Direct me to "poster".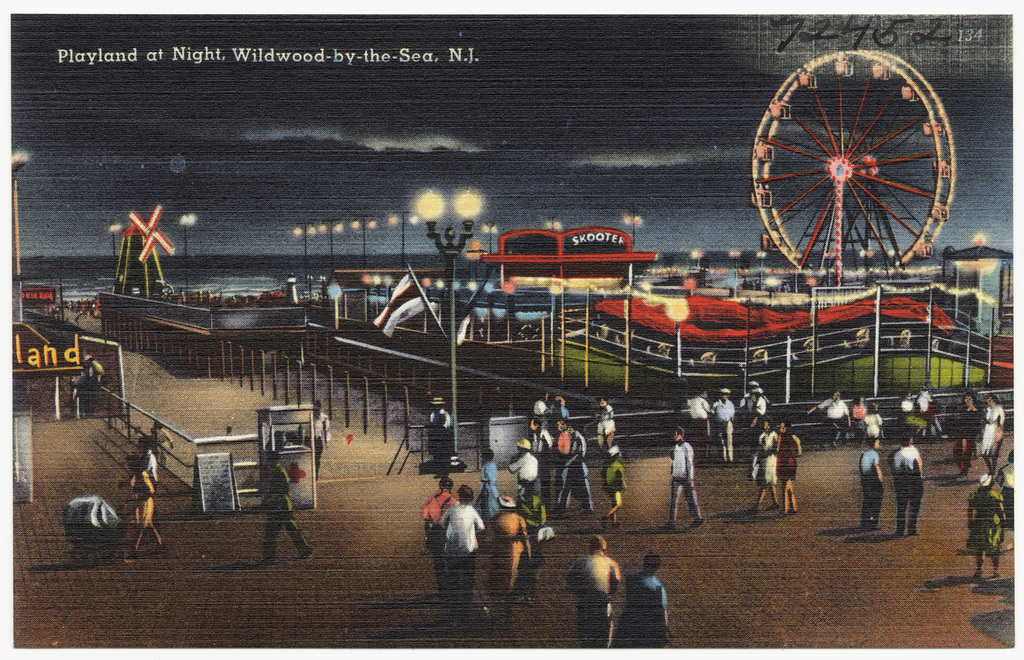
Direction: bbox=(10, 14, 1016, 650).
